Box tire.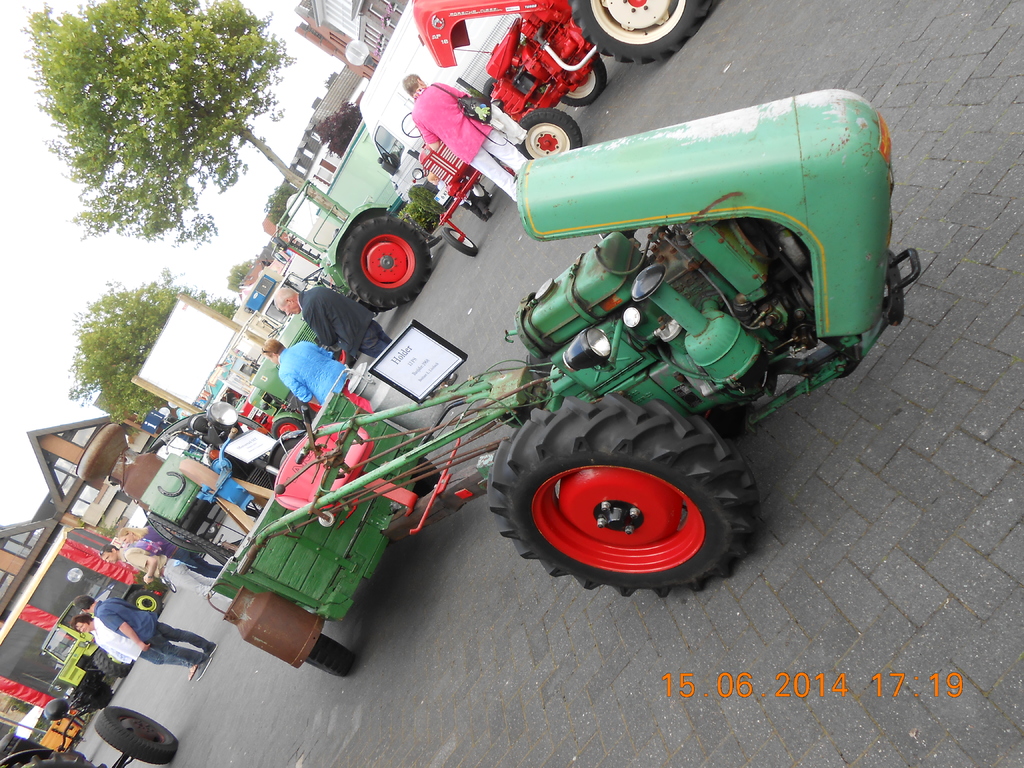
(left=308, top=634, right=356, bottom=678).
